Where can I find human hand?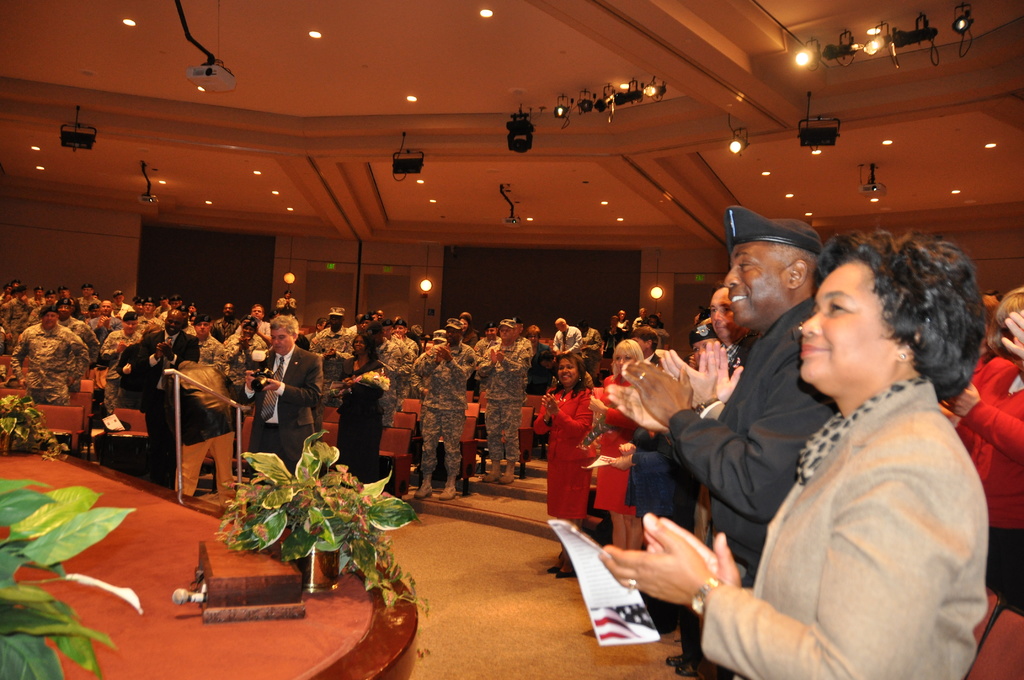
You can find it at 621, 441, 637, 454.
